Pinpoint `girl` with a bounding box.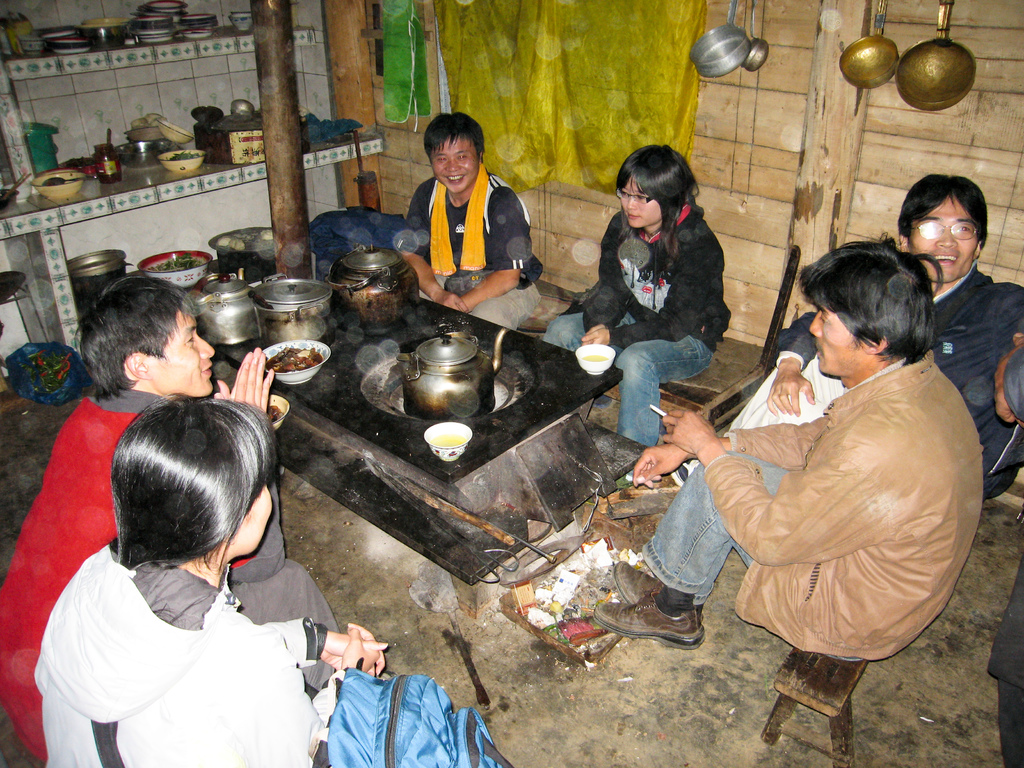
(25,393,396,765).
